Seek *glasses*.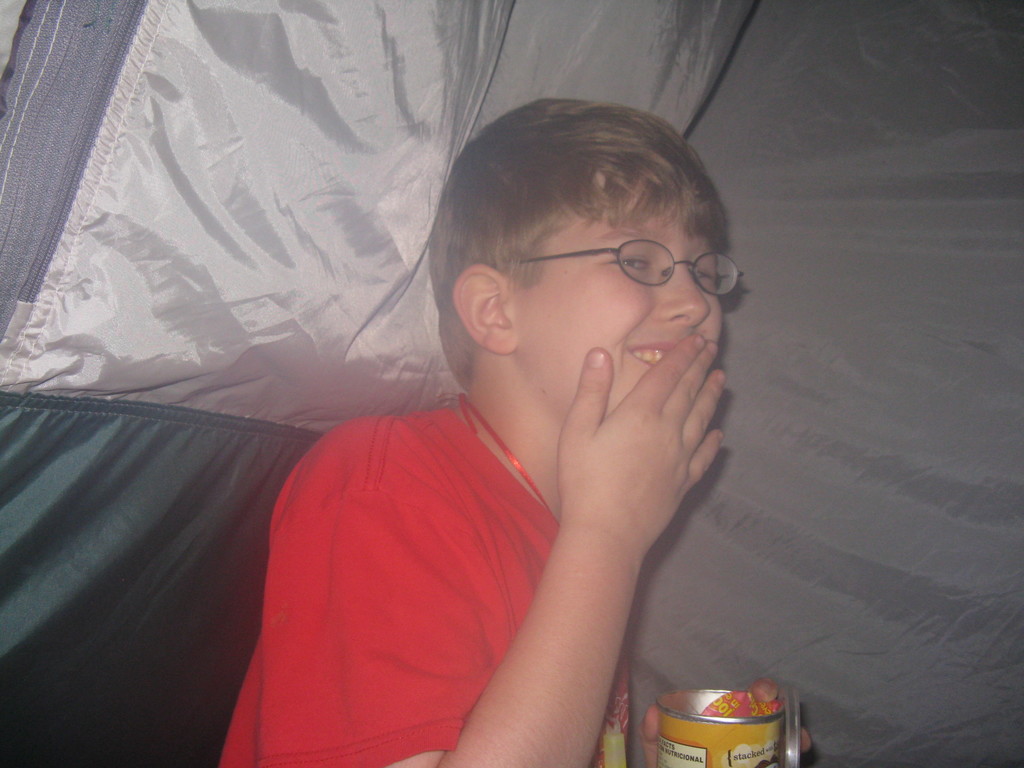
detection(486, 230, 739, 308).
